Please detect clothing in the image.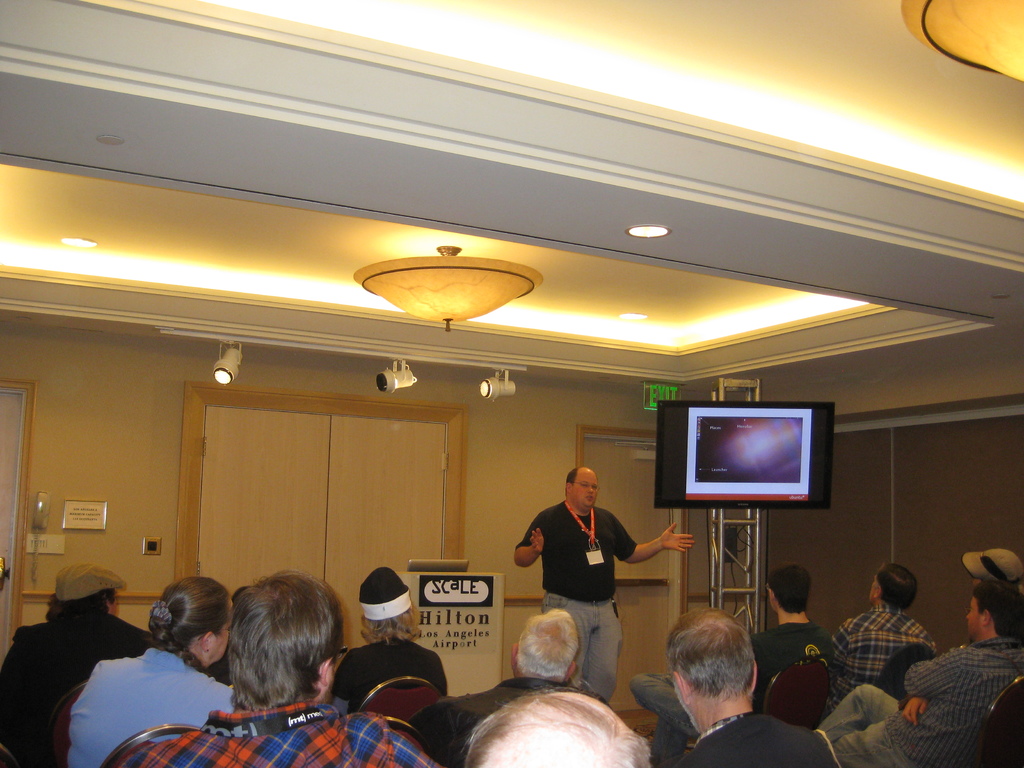
[401,667,593,767].
